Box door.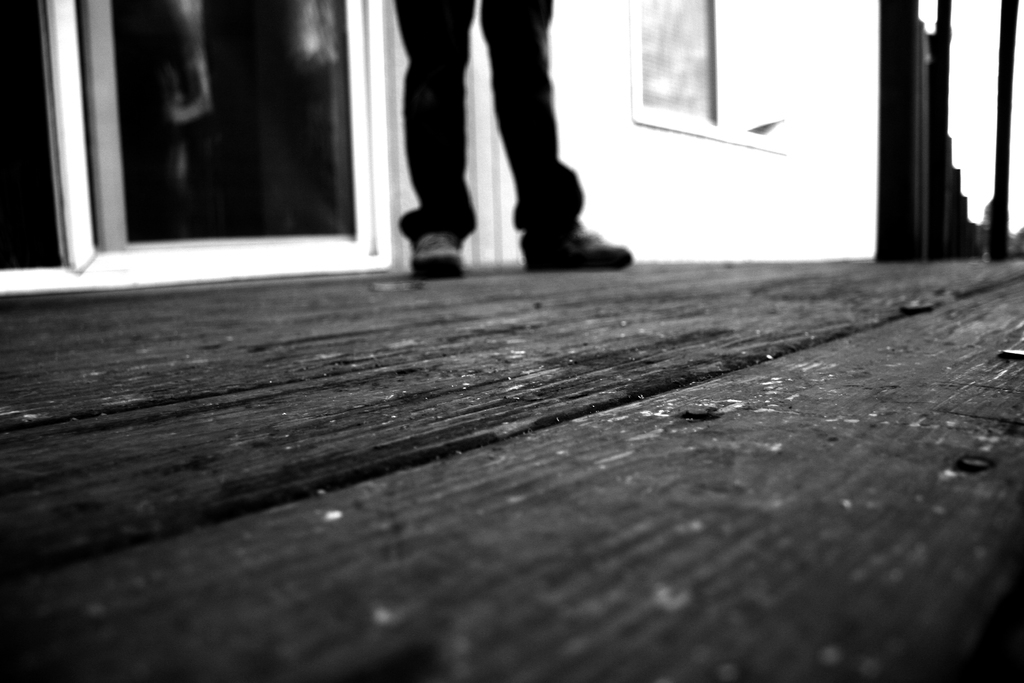
76, 0, 355, 245.
